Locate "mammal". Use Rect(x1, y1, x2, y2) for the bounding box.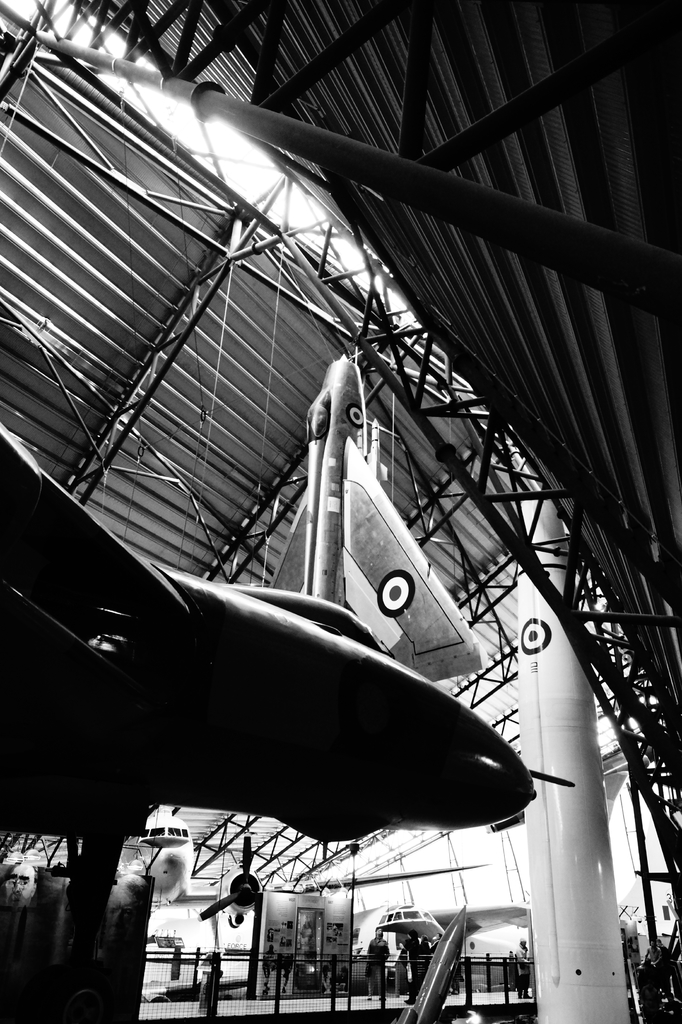
Rect(403, 931, 415, 1005).
